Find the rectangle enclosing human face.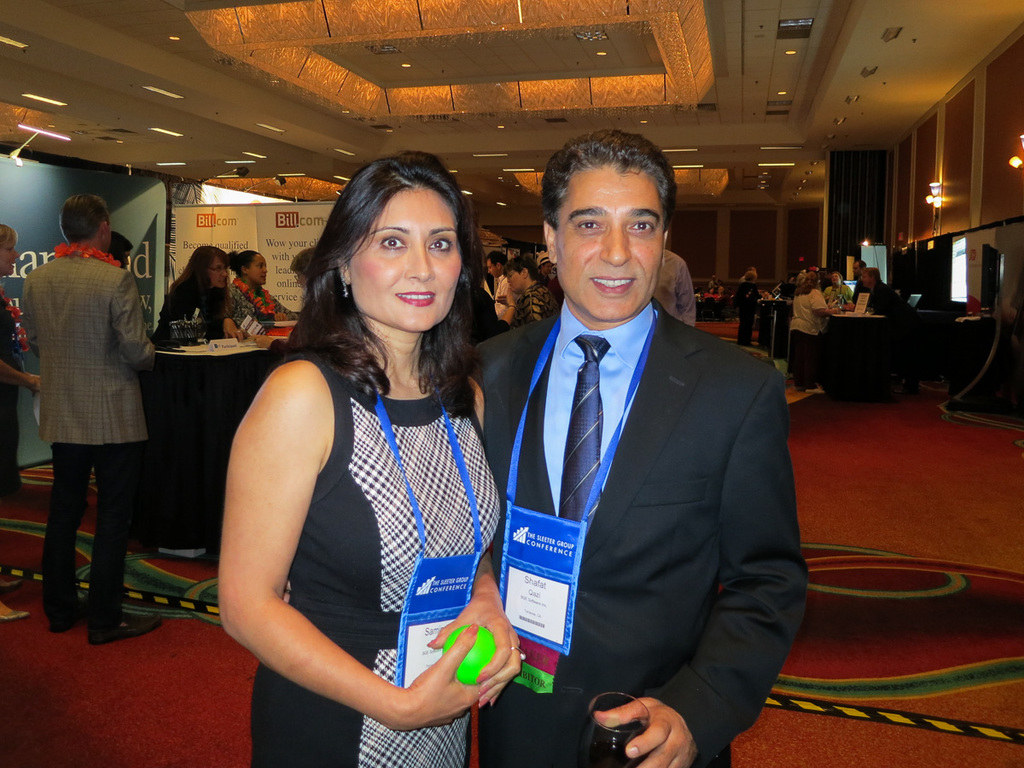
<bbox>206, 250, 231, 293</bbox>.
